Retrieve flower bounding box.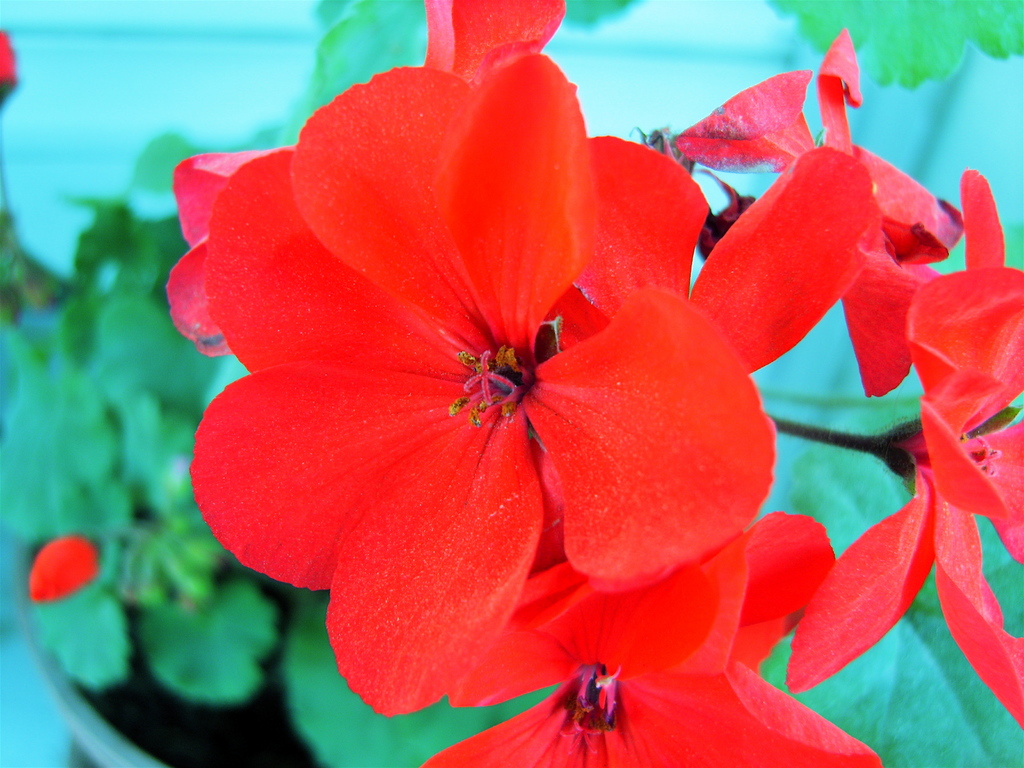
Bounding box: {"x1": 685, "y1": 27, "x2": 966, "y2": 395}.
